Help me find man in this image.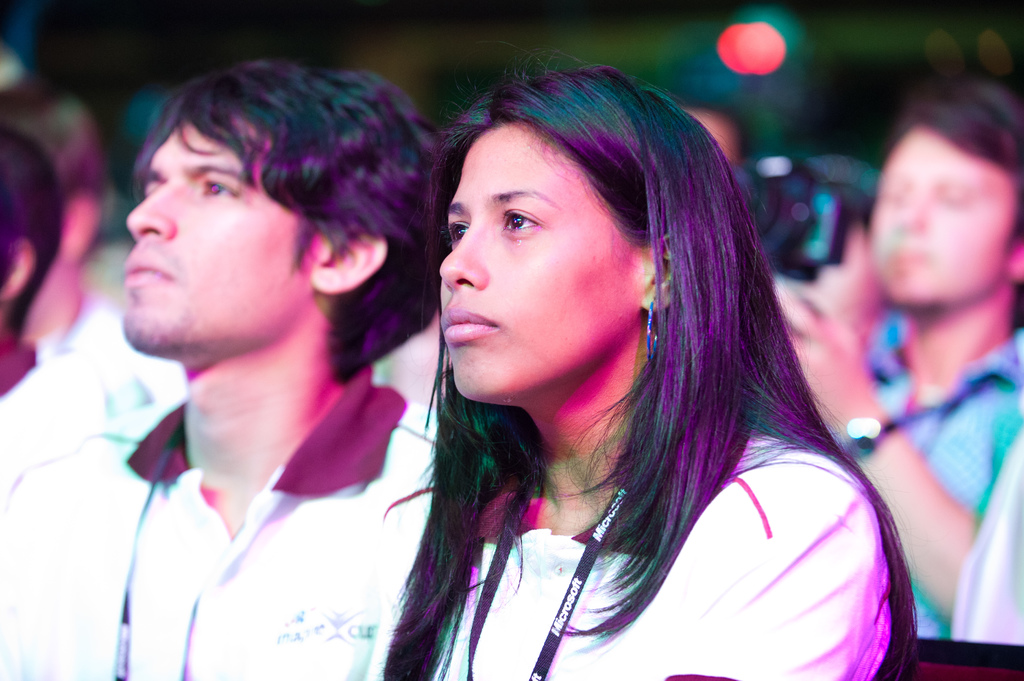
Found it: {"x1": 41, "y1": 36, "x2": 477, "y2": 679}.
